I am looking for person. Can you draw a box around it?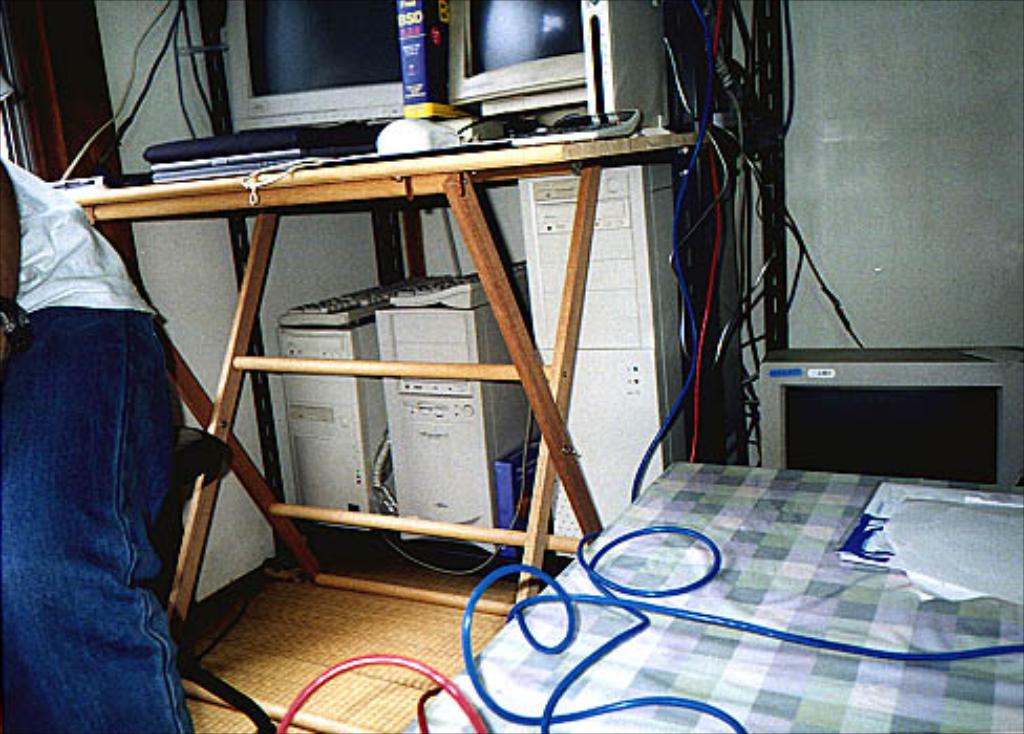
Sure, the bounding box is 6, 132, 193, 711.
